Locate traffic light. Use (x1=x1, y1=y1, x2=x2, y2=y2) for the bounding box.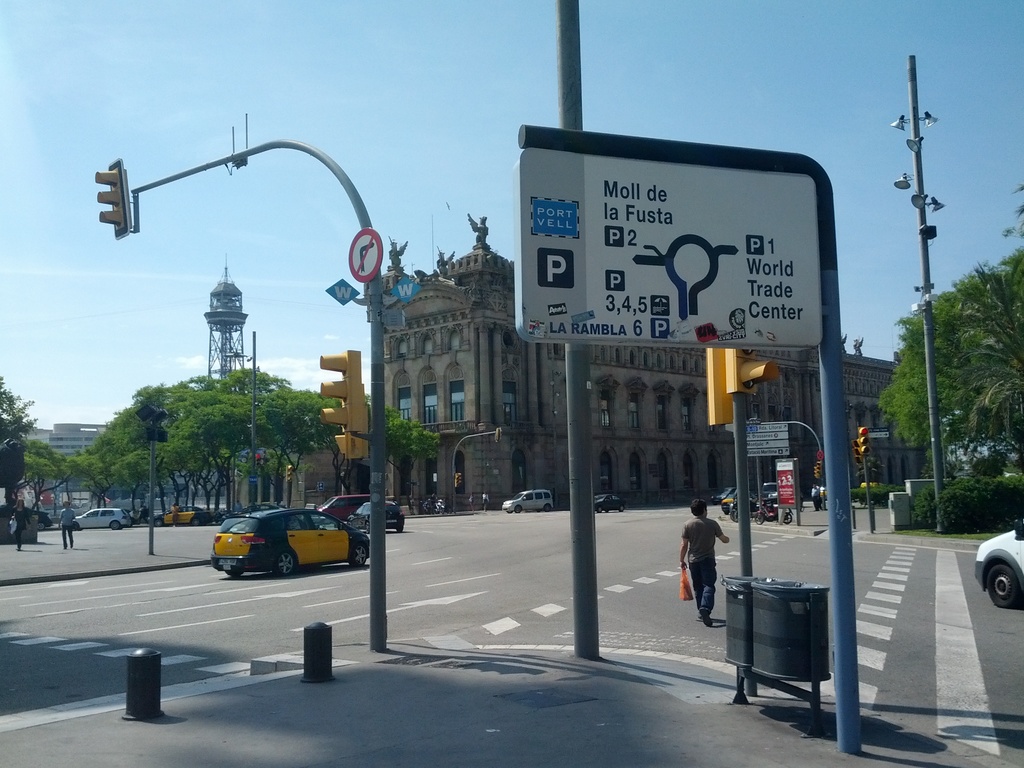
(x1=94, y1=156, x2=130, y2=239).
